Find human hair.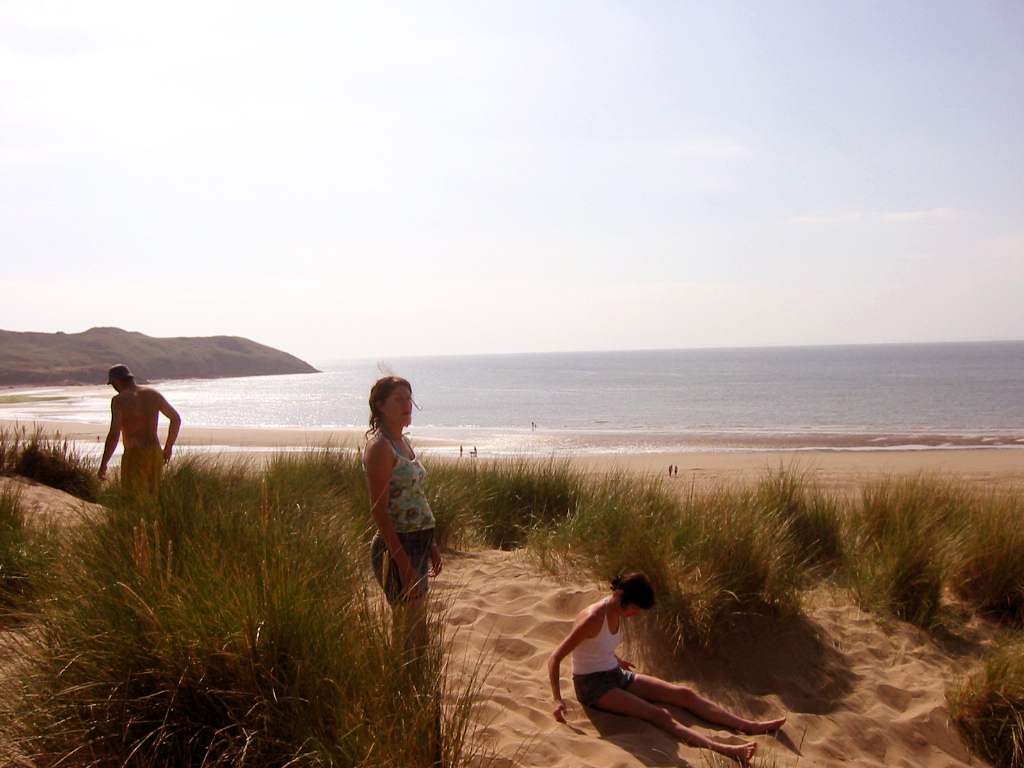
(x1=362, y1=370, x2=420, y2=452).
